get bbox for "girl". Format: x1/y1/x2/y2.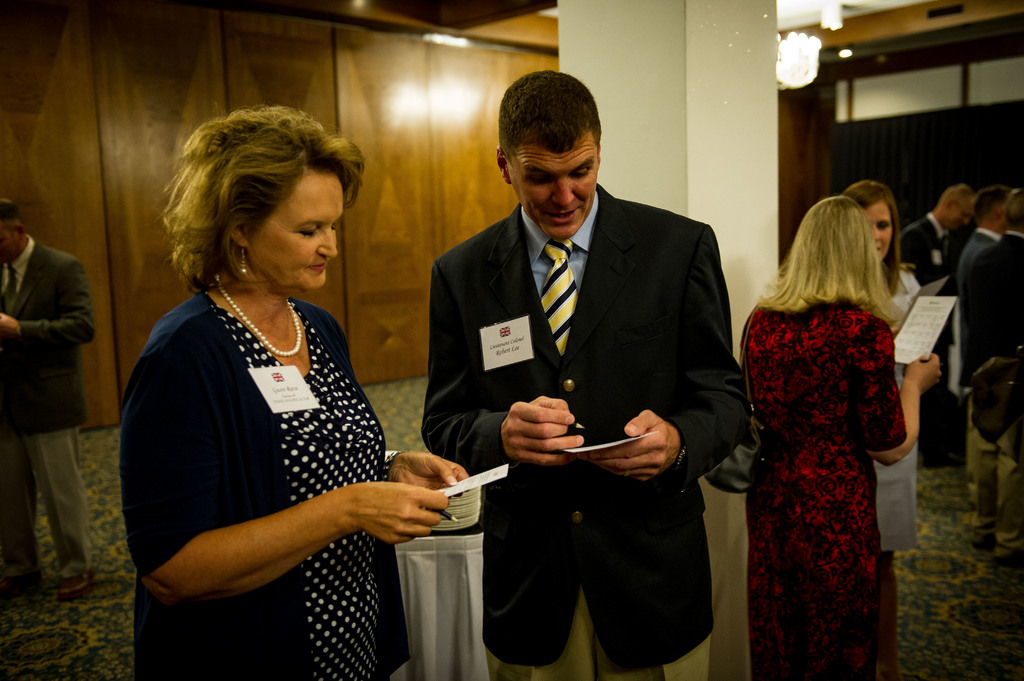
732/198/943/680.
